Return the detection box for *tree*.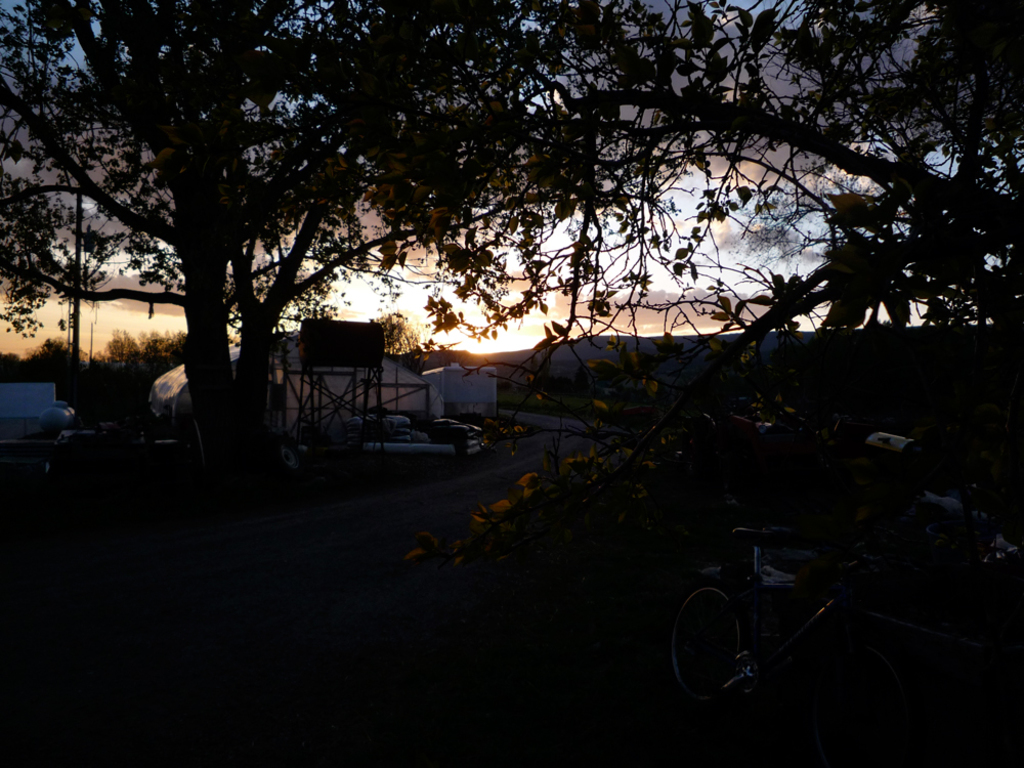
538,0,1023,352.
